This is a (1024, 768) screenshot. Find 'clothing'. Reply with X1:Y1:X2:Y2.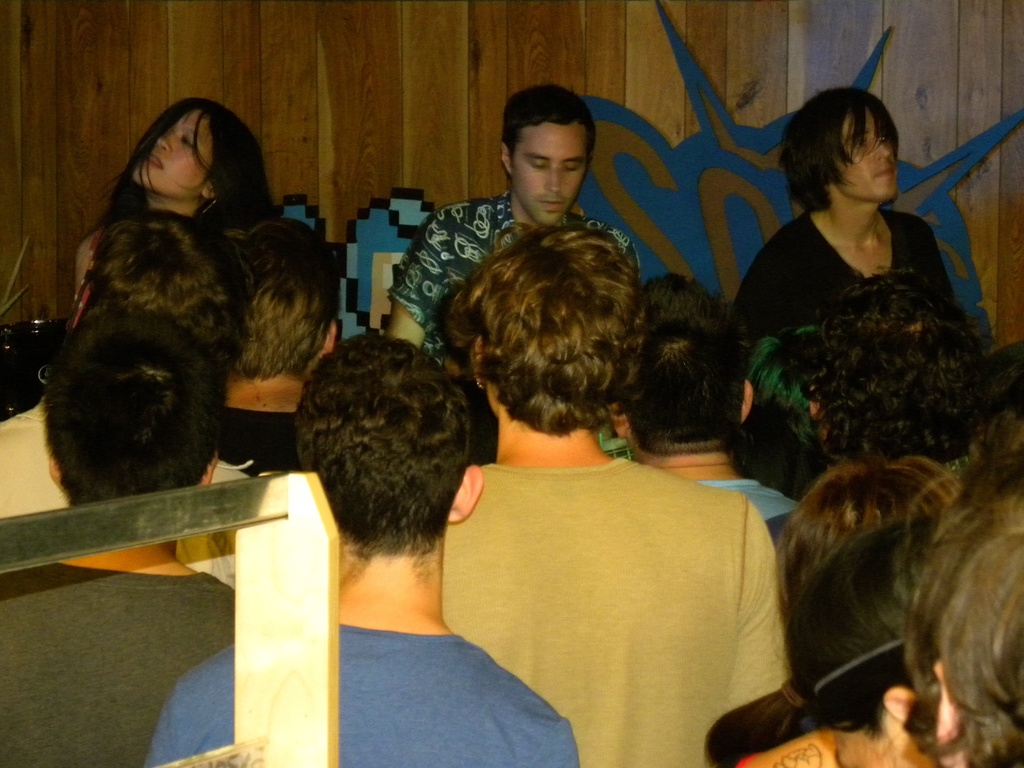
0:394:259:509.
